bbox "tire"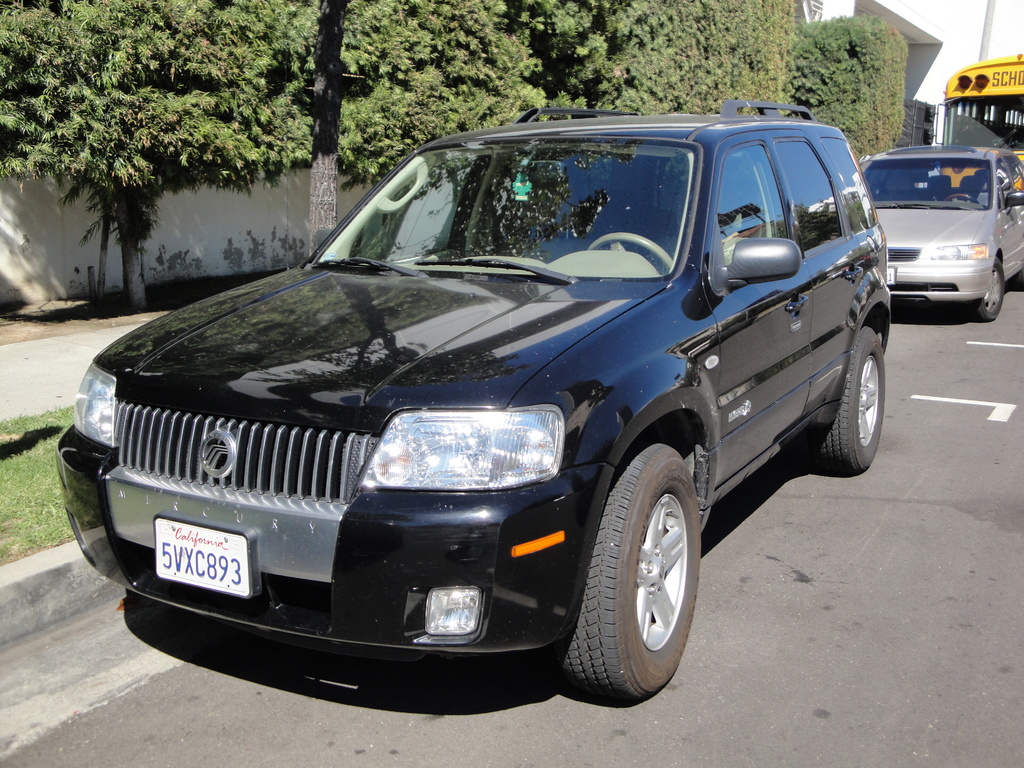
973:257:1004:321
